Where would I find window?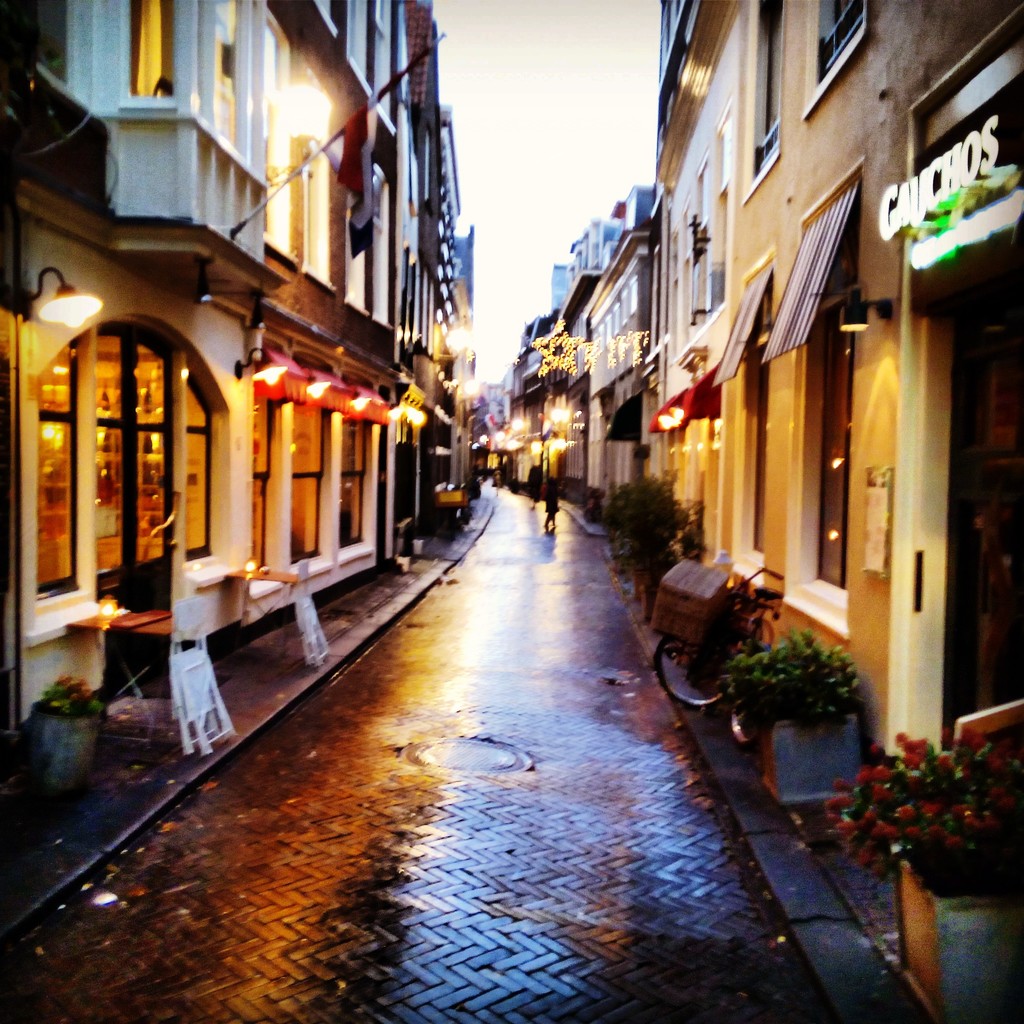
At [336,415,383,546].
